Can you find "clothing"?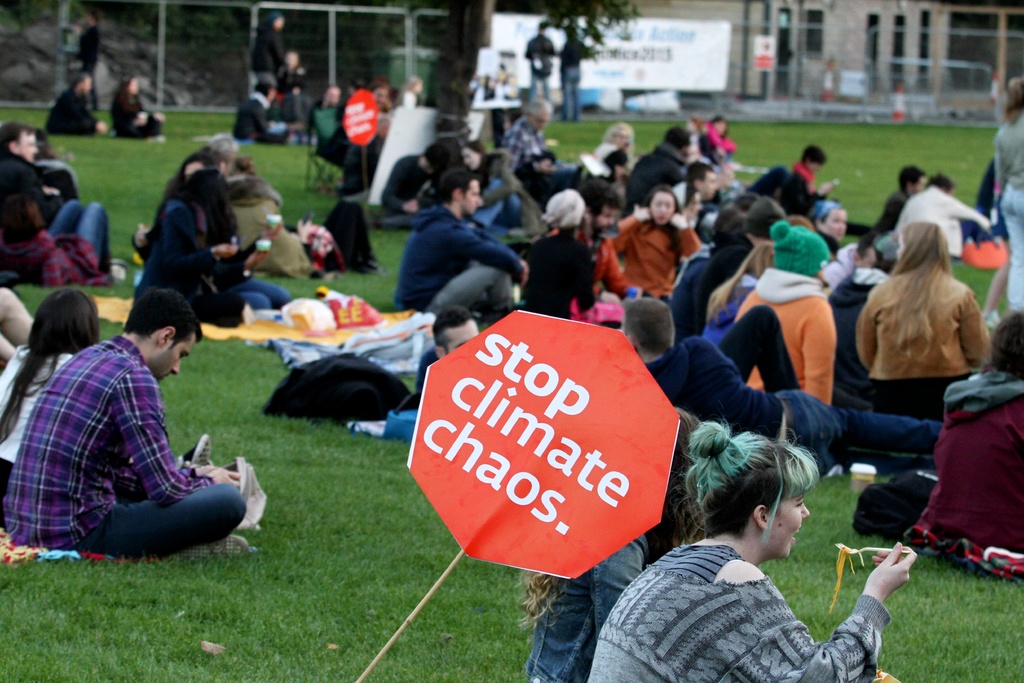
Yes, bounding box: Rect(674, 239, 722, 340).
